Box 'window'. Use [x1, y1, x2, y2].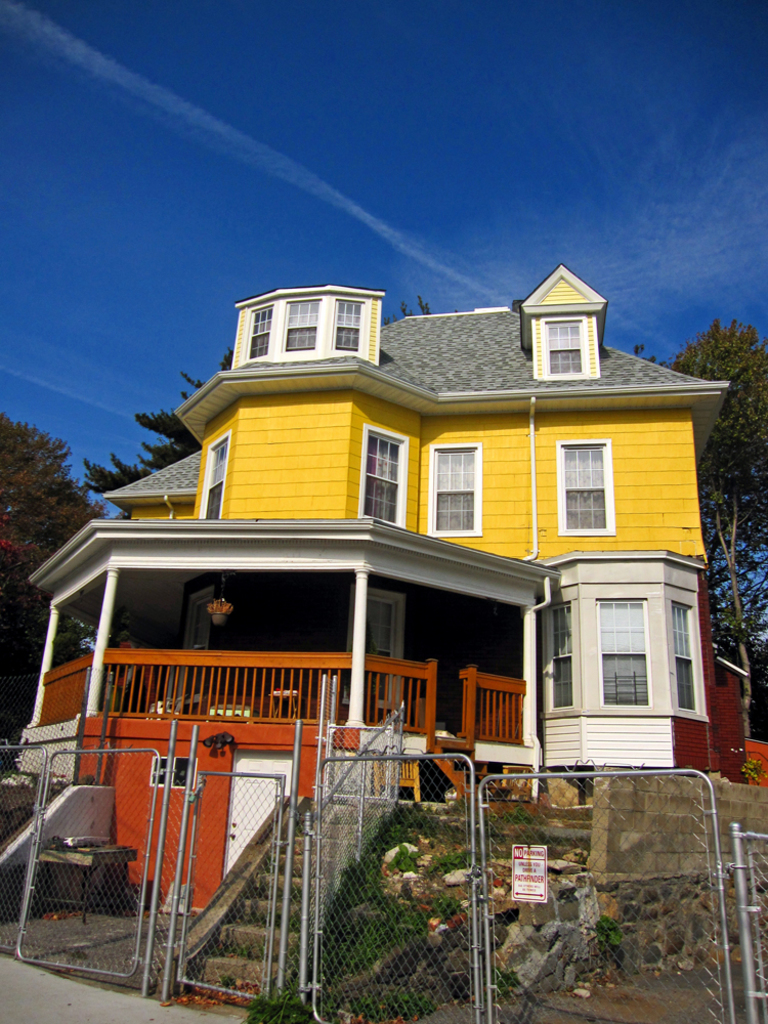
[360, 418, 408, 531].
